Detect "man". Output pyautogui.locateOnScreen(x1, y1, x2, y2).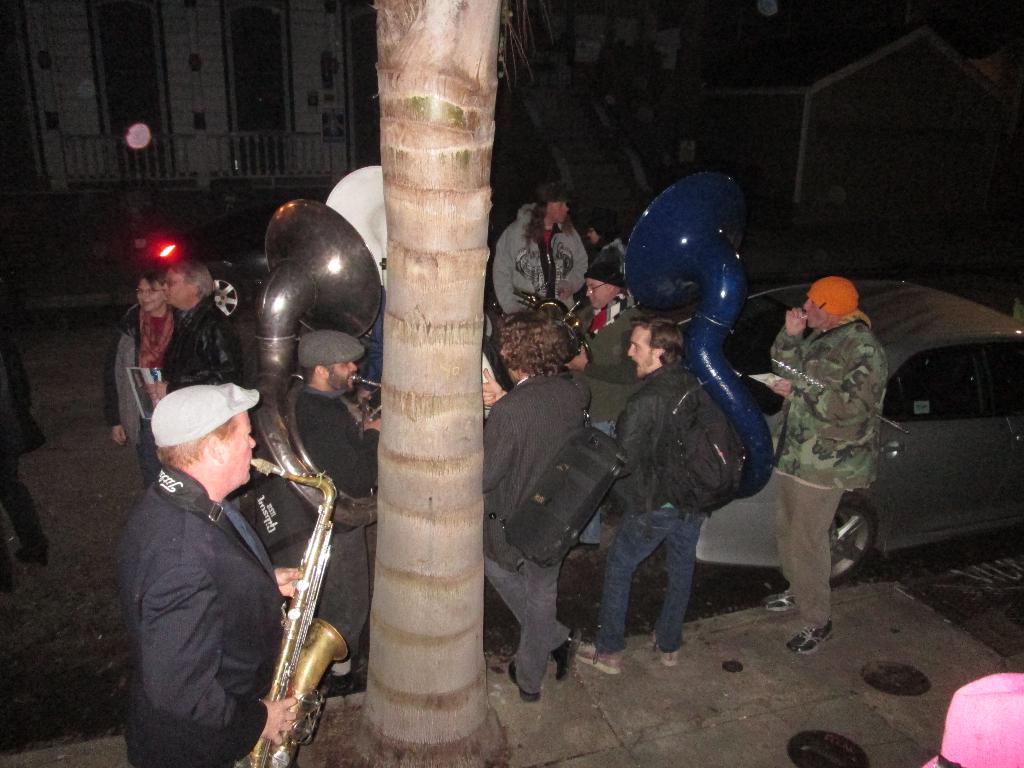
pyautogui.locateOnScreen(276, 326, 382, 691).
